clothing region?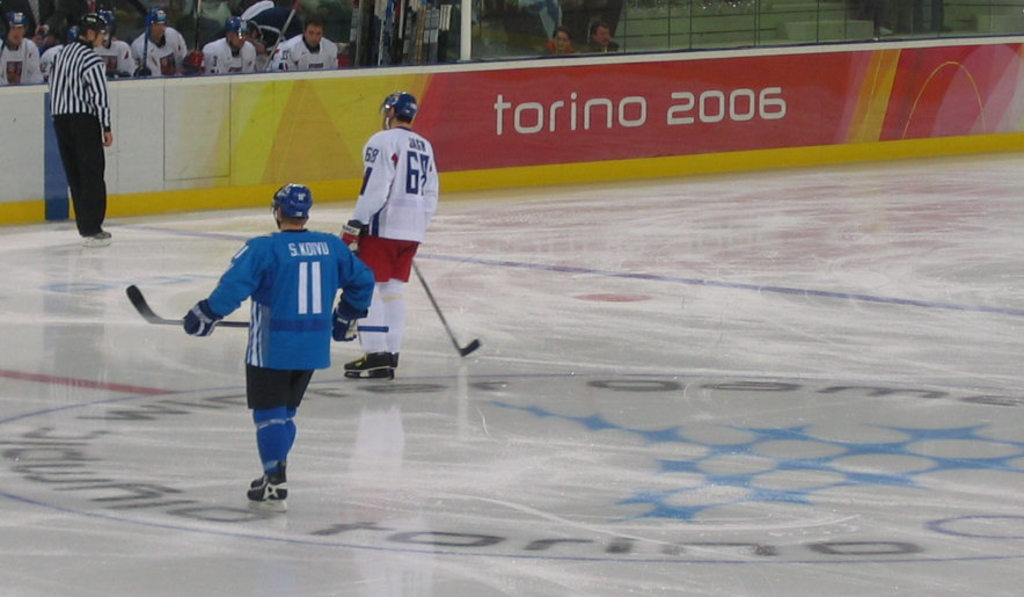
45 37 105 232
